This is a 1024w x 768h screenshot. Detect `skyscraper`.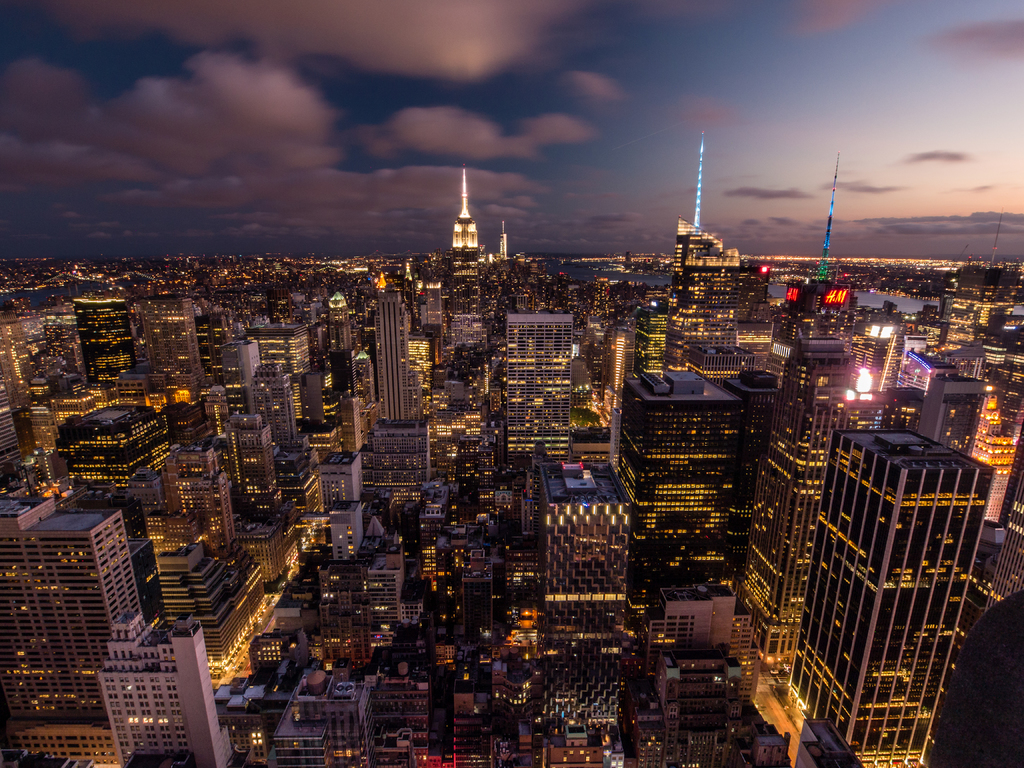
pyautogui.locateOnScreen(374, 288, 428, 423).
